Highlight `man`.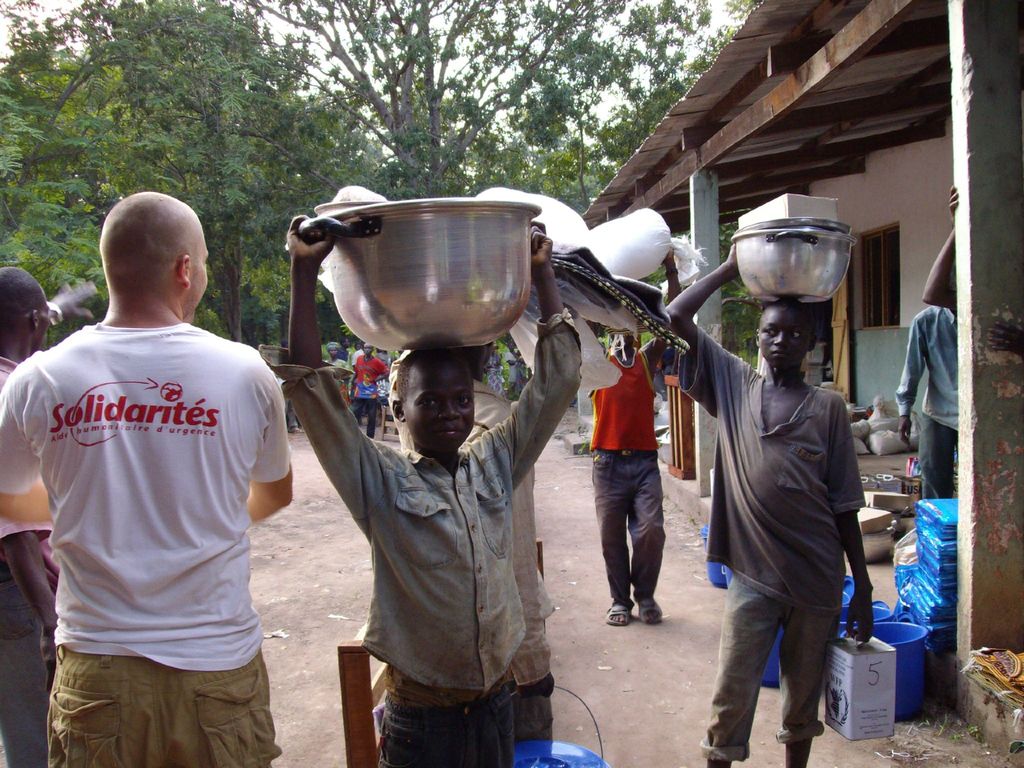
Highlighted region: [0, 264, 99, 767].
